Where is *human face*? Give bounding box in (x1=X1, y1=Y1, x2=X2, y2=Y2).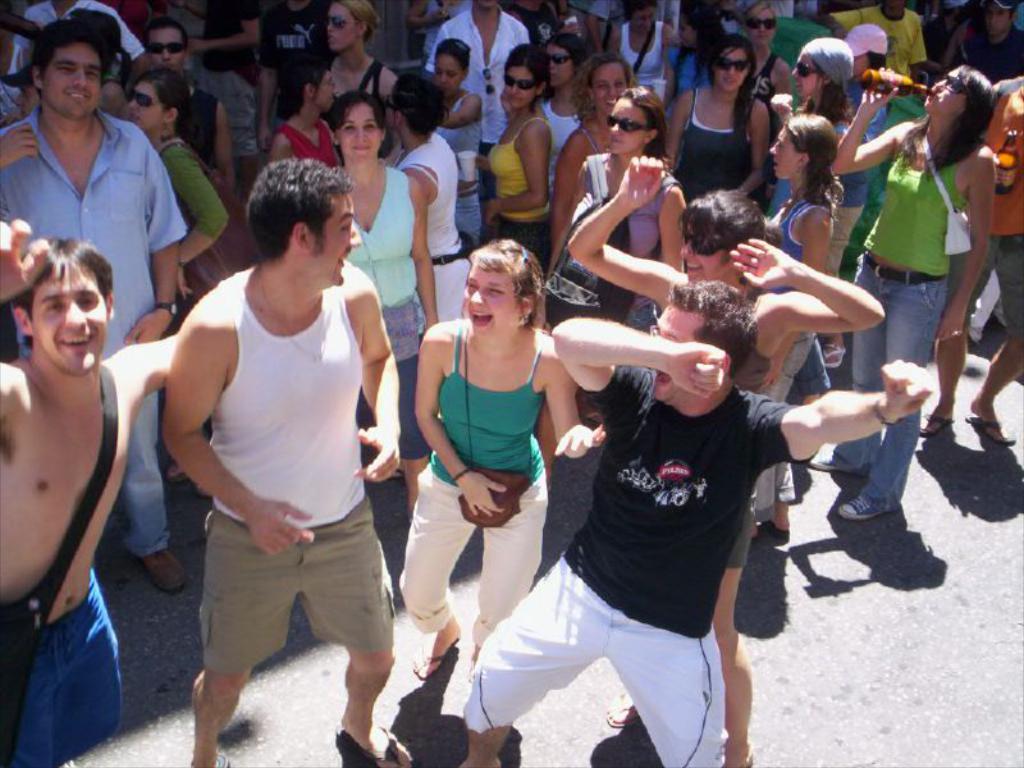
(x1=681, y1=219, x2=733, y2=282).
